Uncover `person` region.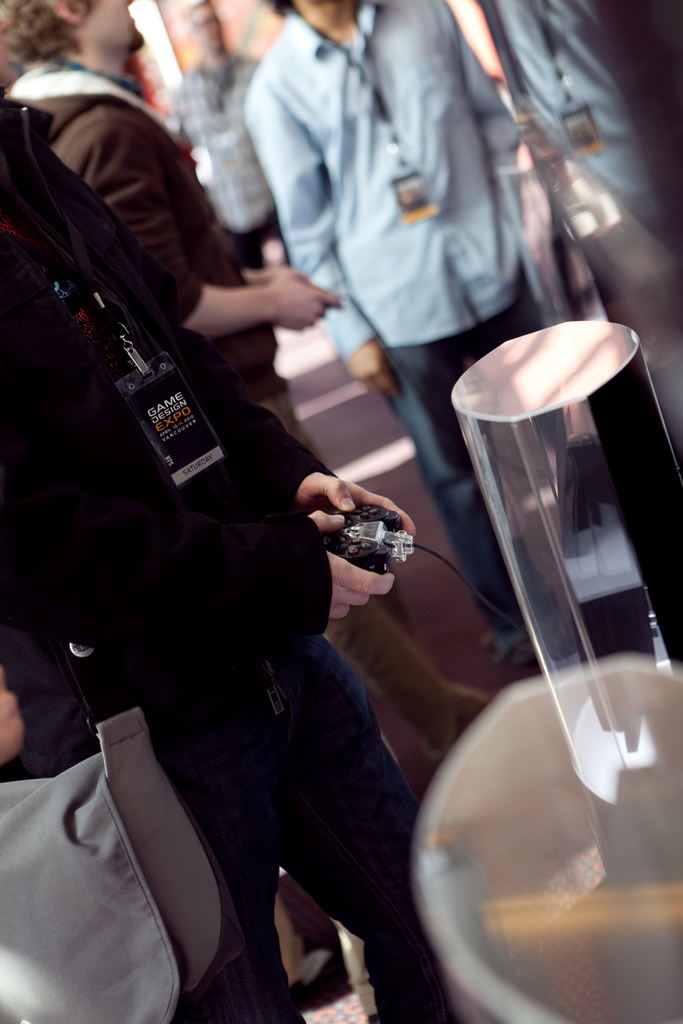
Uncovered: (x1=234, y1=0, x2=563, y2=671).
